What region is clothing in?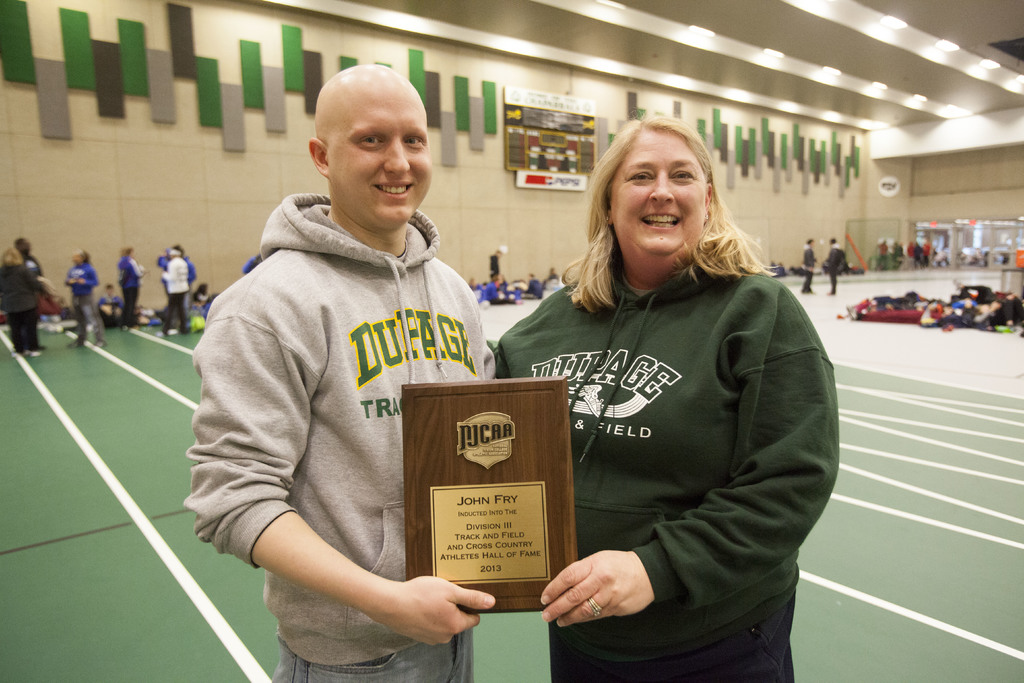
bbox=(0, 260, 38, 355).
